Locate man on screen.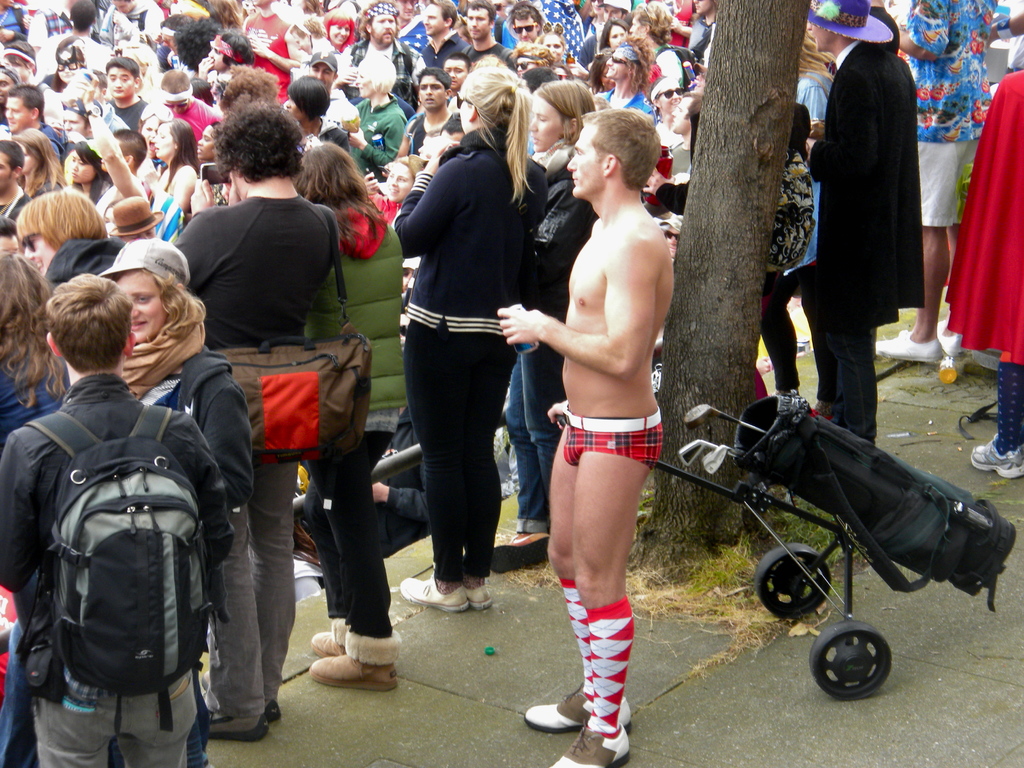
On screen at (x1=111, y1=197, x2=163, y2=244).
